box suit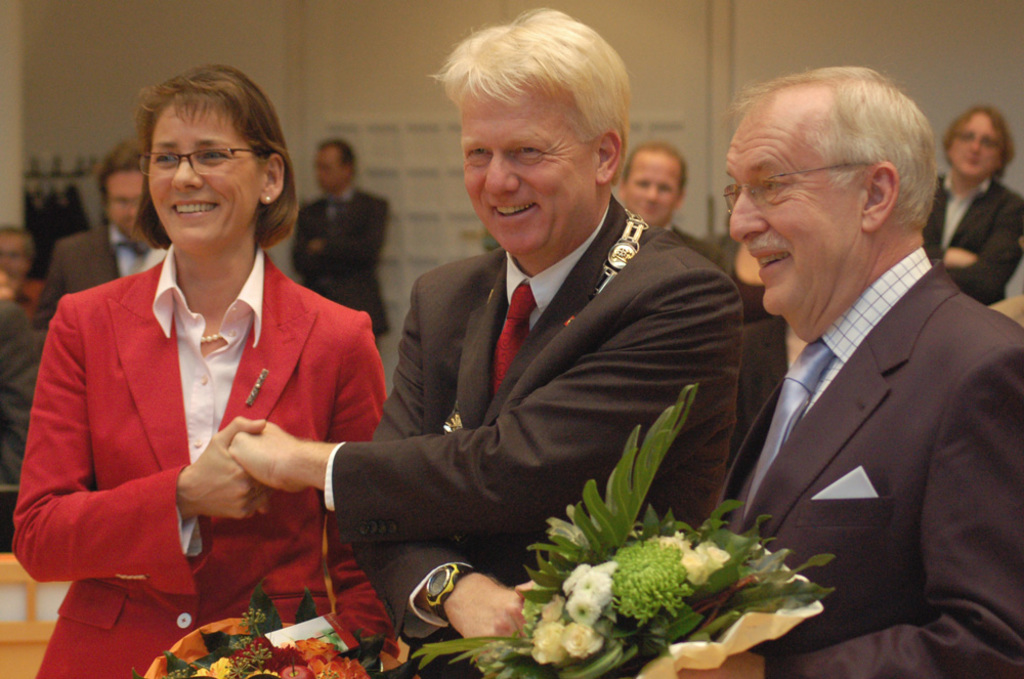
crop(318, 189, 751, 678)
